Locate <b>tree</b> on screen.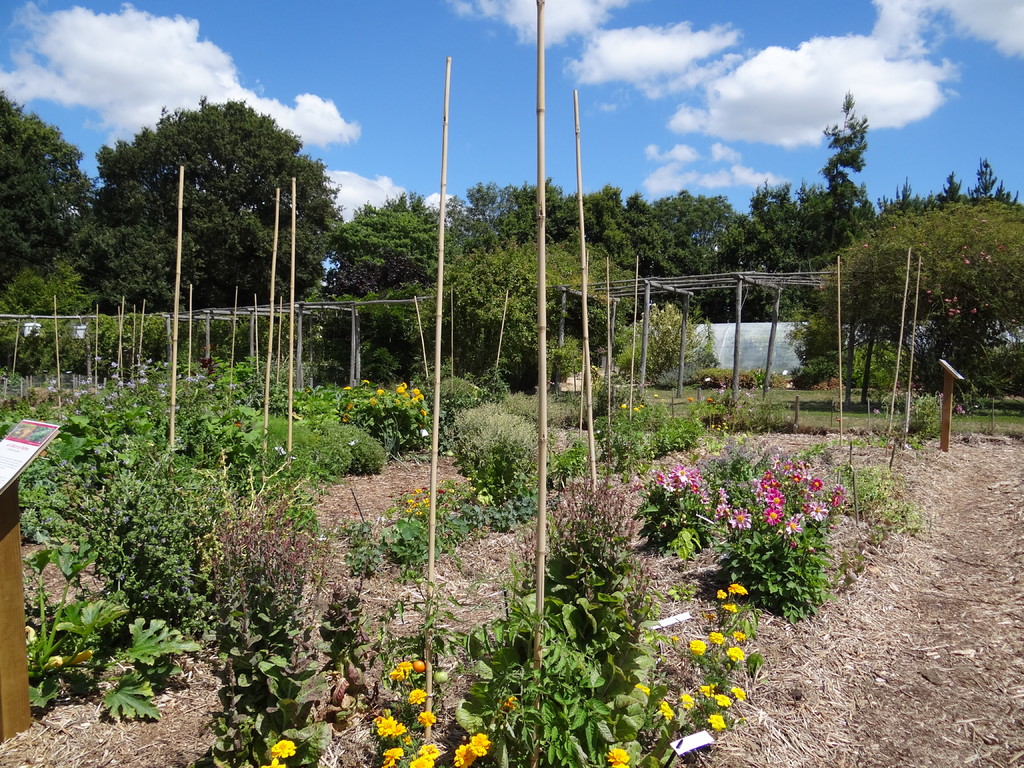
On screen at Rect(0, 88, 344, 311).
